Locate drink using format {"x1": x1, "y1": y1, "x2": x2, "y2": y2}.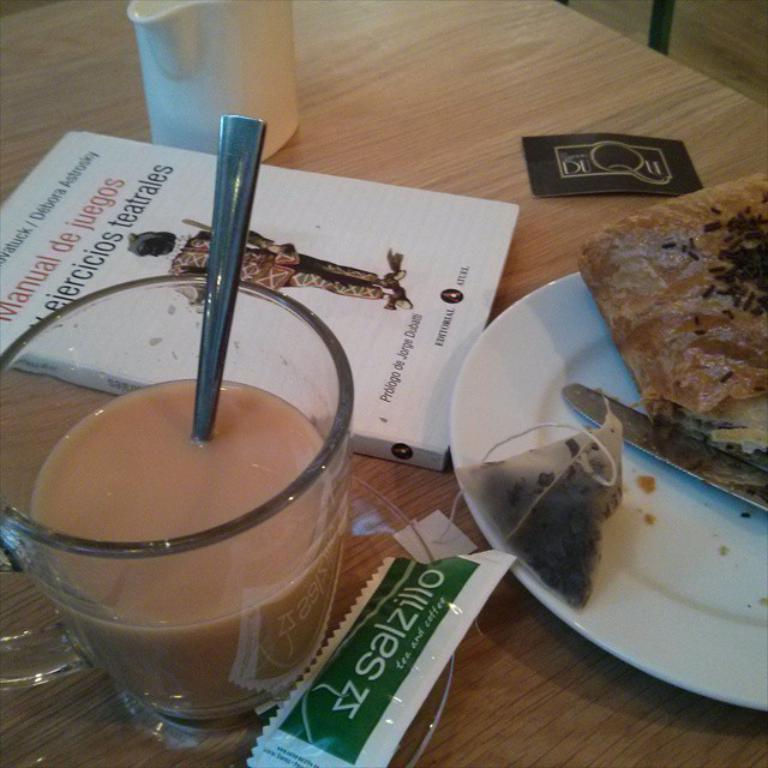
{"x1": 20, "y1": 379, "x2": 356, "y2": 715}.
